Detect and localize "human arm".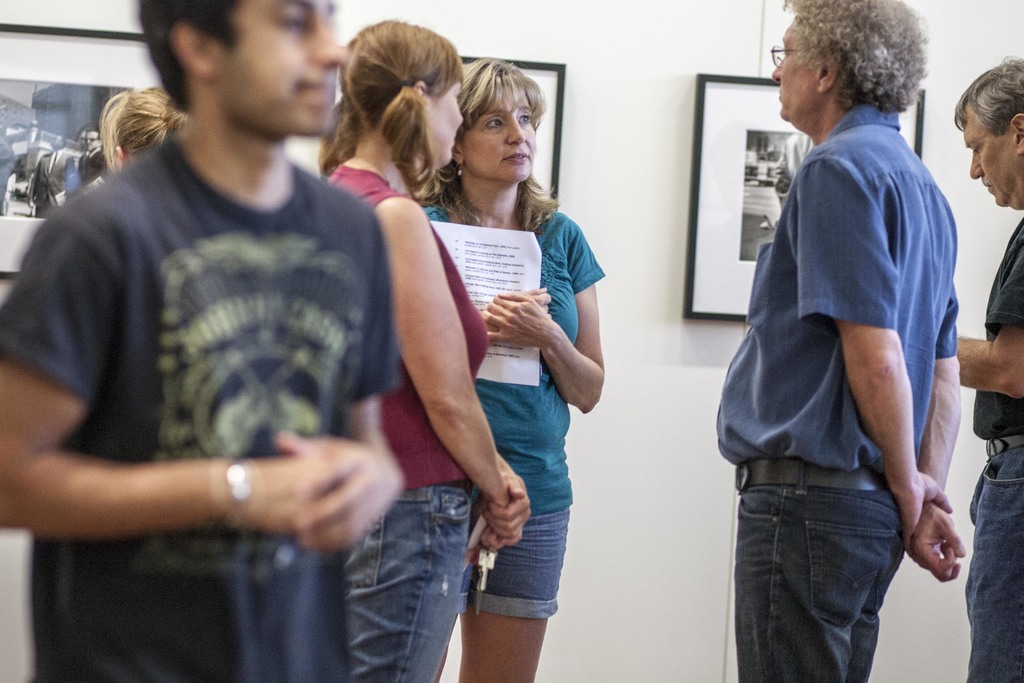
Localized at select_region(497, 231, 612, 432).
